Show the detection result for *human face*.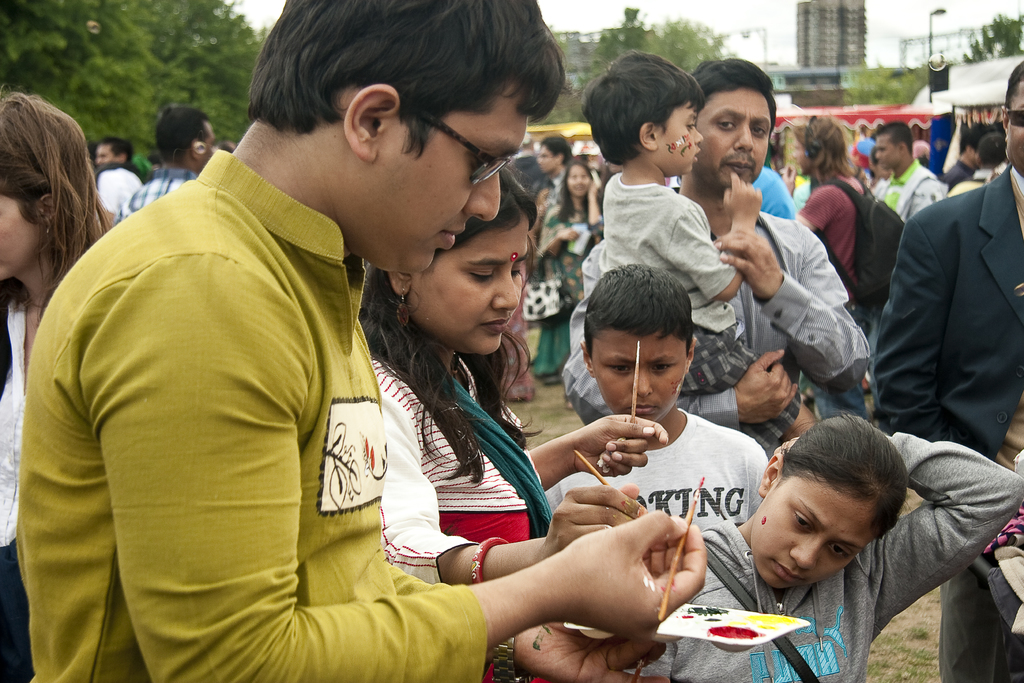
crop(792, 140, 810, 174).
